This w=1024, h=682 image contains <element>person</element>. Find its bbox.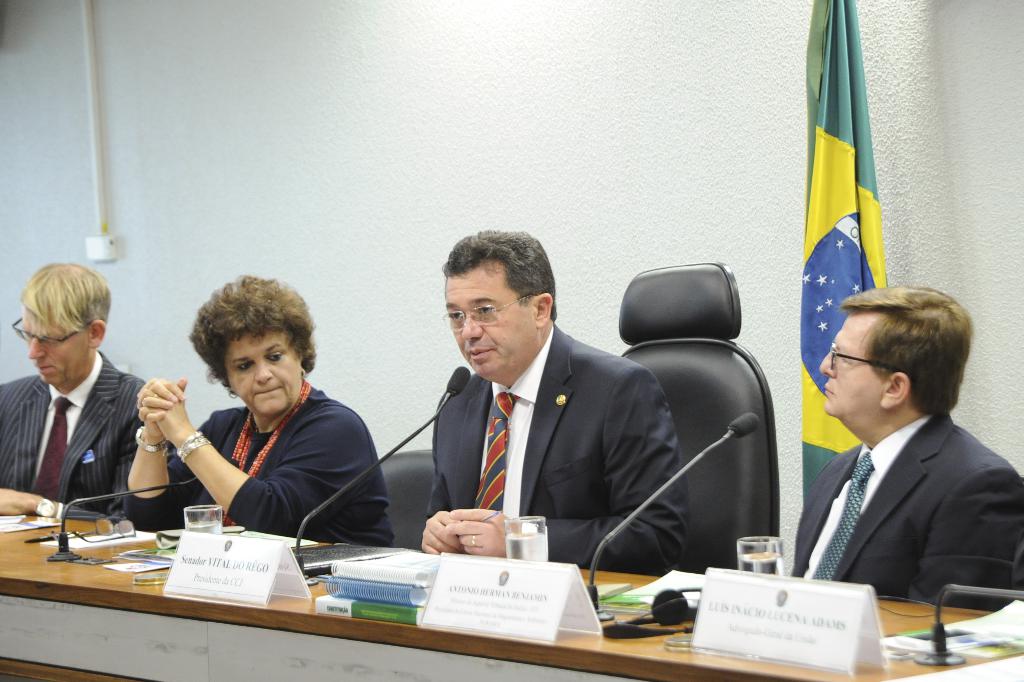
415:229:689:571.
